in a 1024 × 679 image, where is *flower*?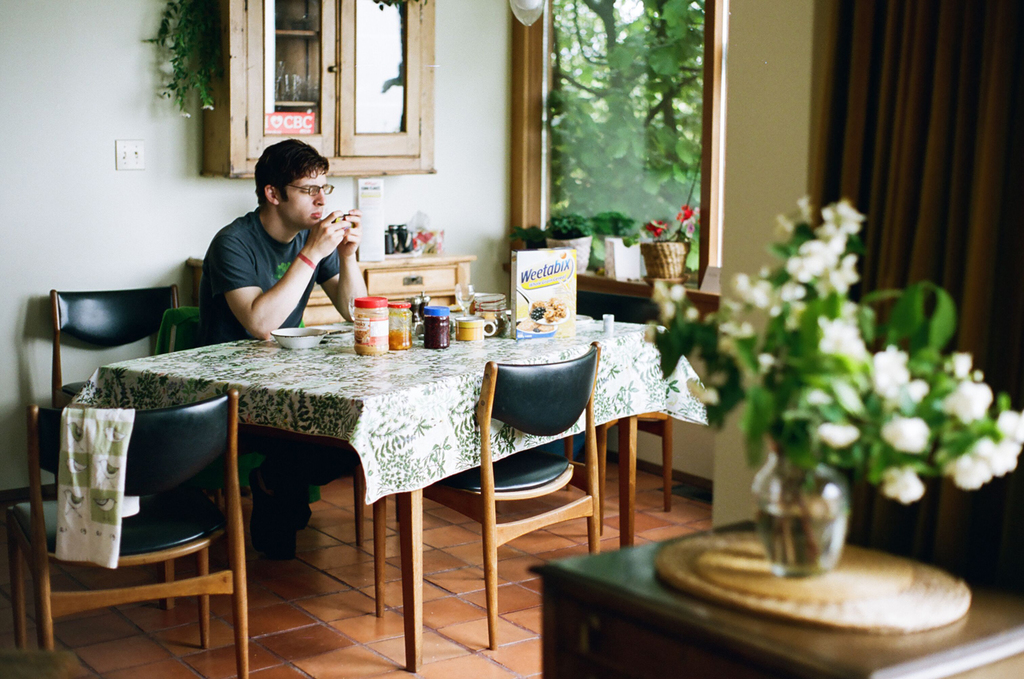
[939,376,996,423].
